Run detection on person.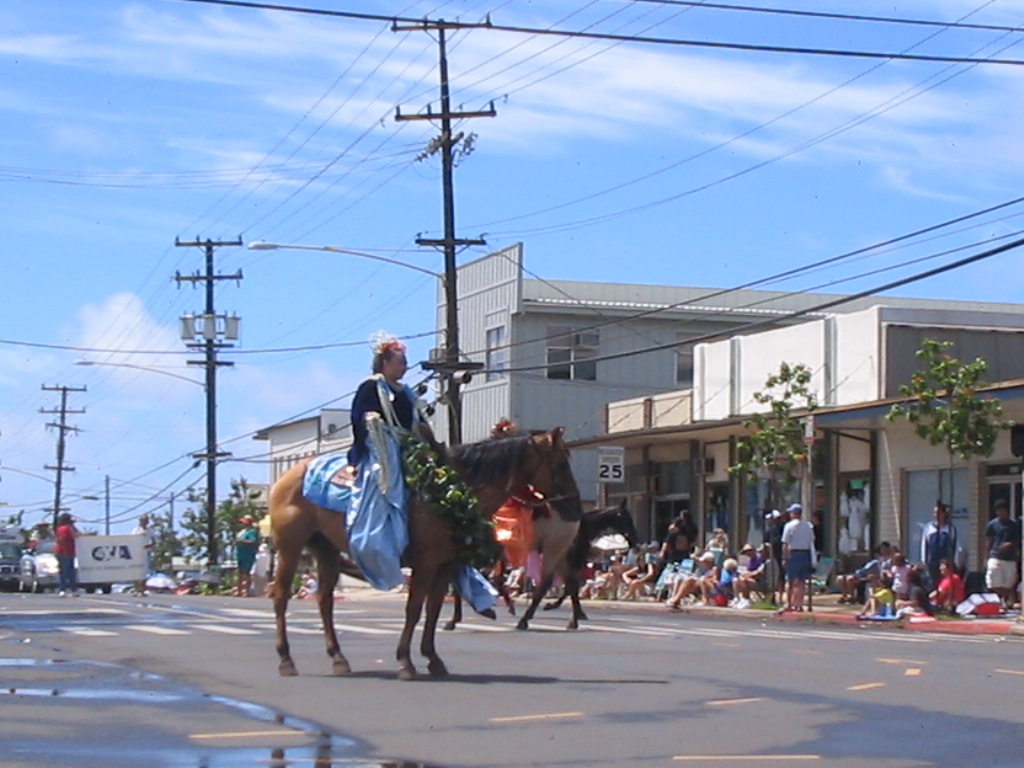
Result: [52, 511, 80, 594].
